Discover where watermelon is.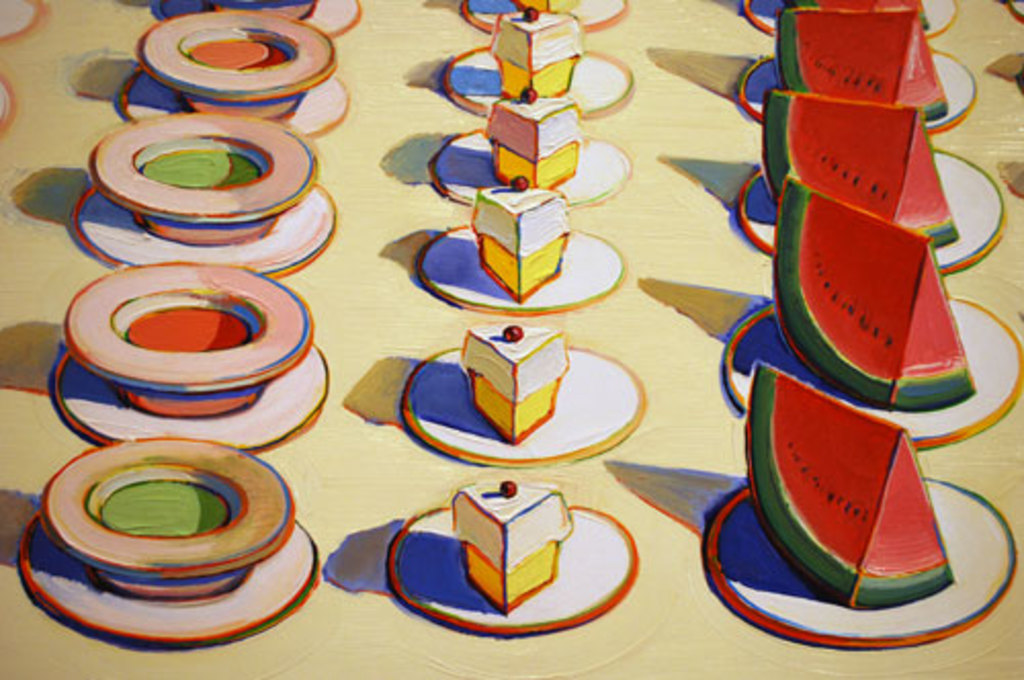
Discovered at [x1=780, y1=12, x2=954, y2=115].
